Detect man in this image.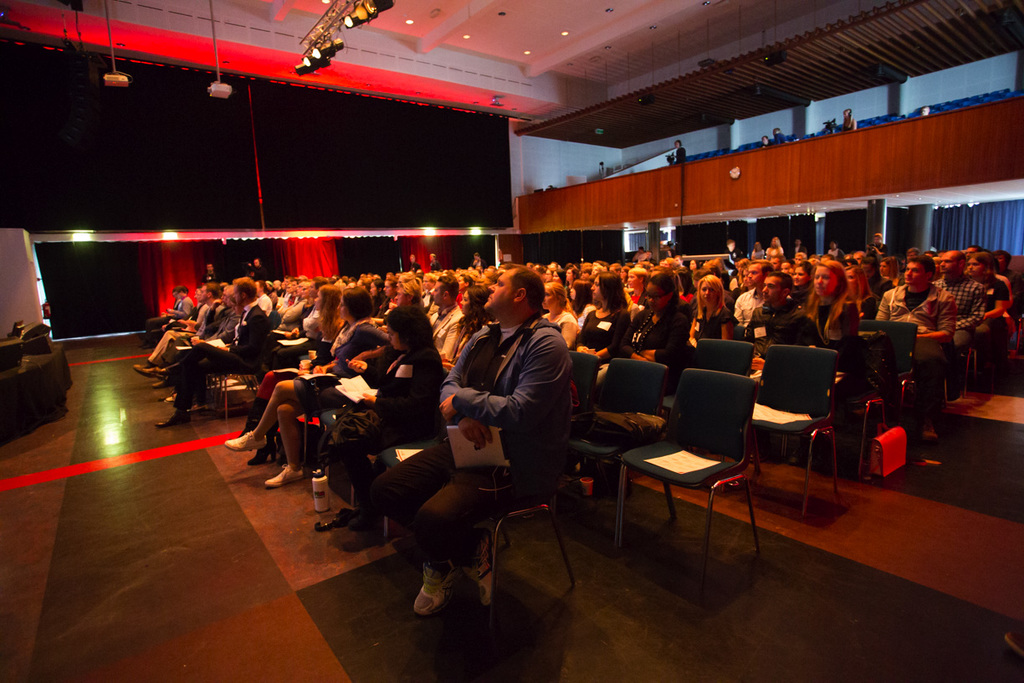
Detection: (933,249,983,386).
